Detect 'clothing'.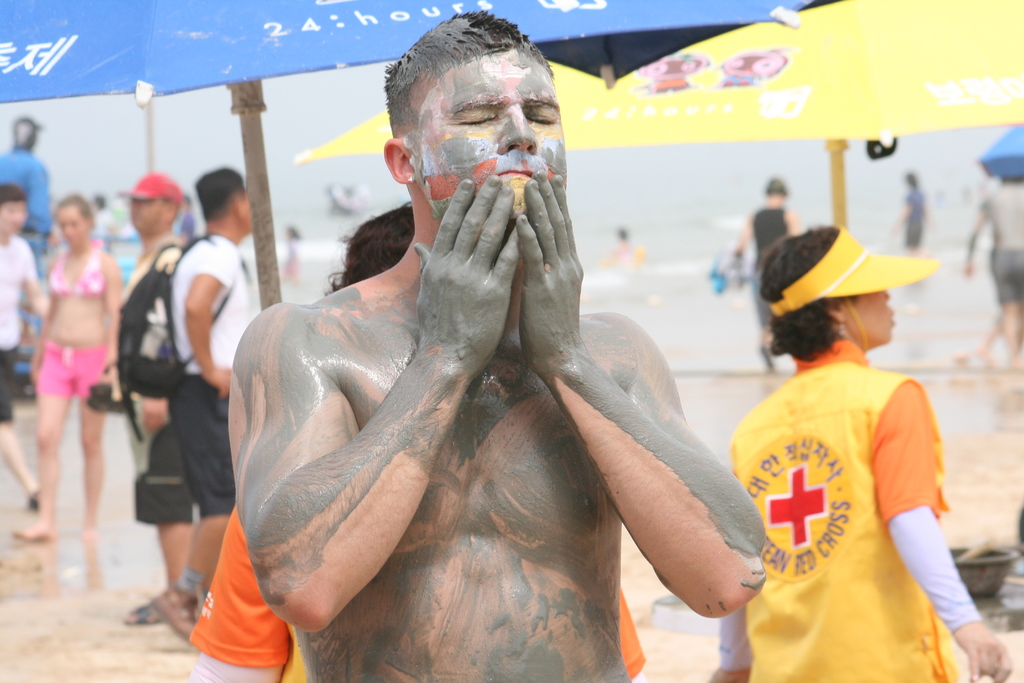
Detected at box=[749, 204, 793, 331].
